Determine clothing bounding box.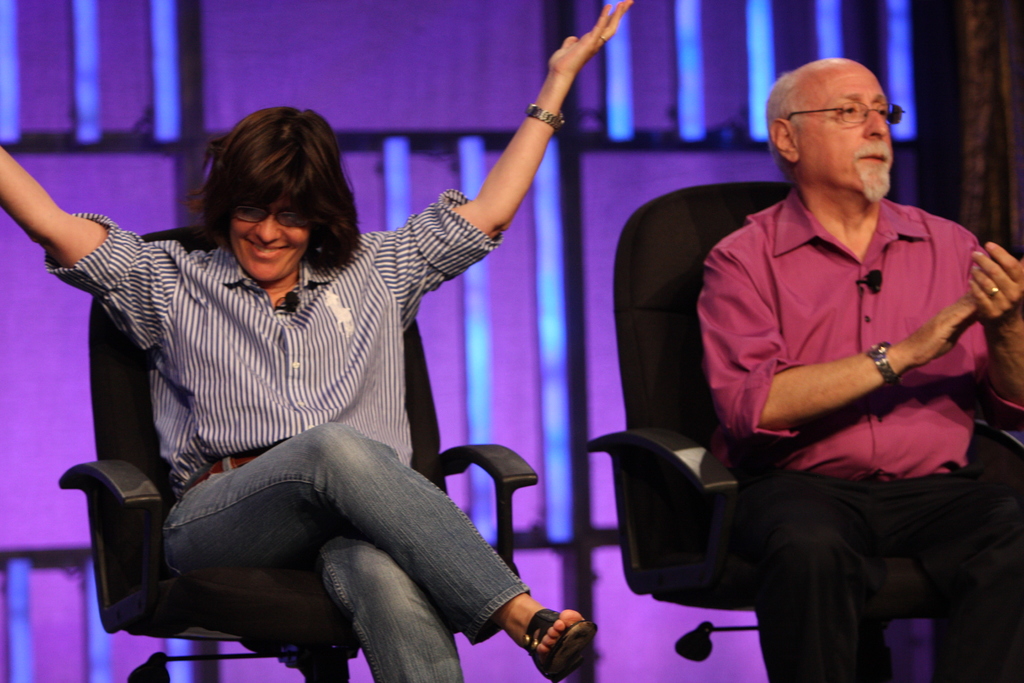
Determined: [714, 183, 1017, 682].
